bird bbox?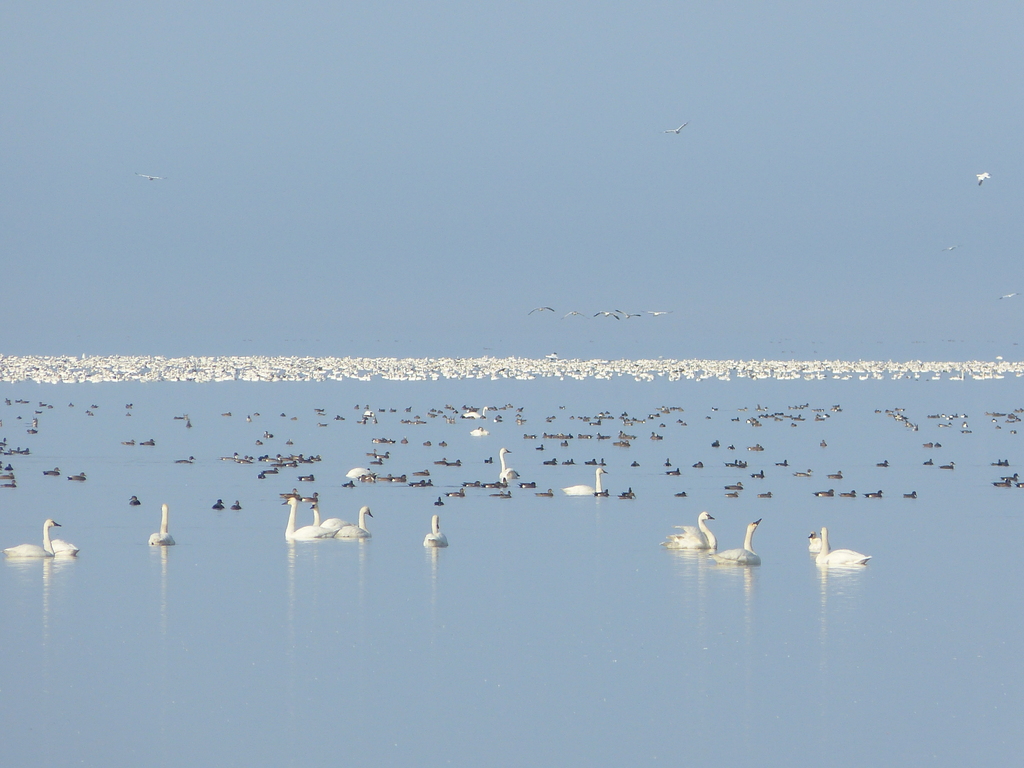
4:397:13:408
